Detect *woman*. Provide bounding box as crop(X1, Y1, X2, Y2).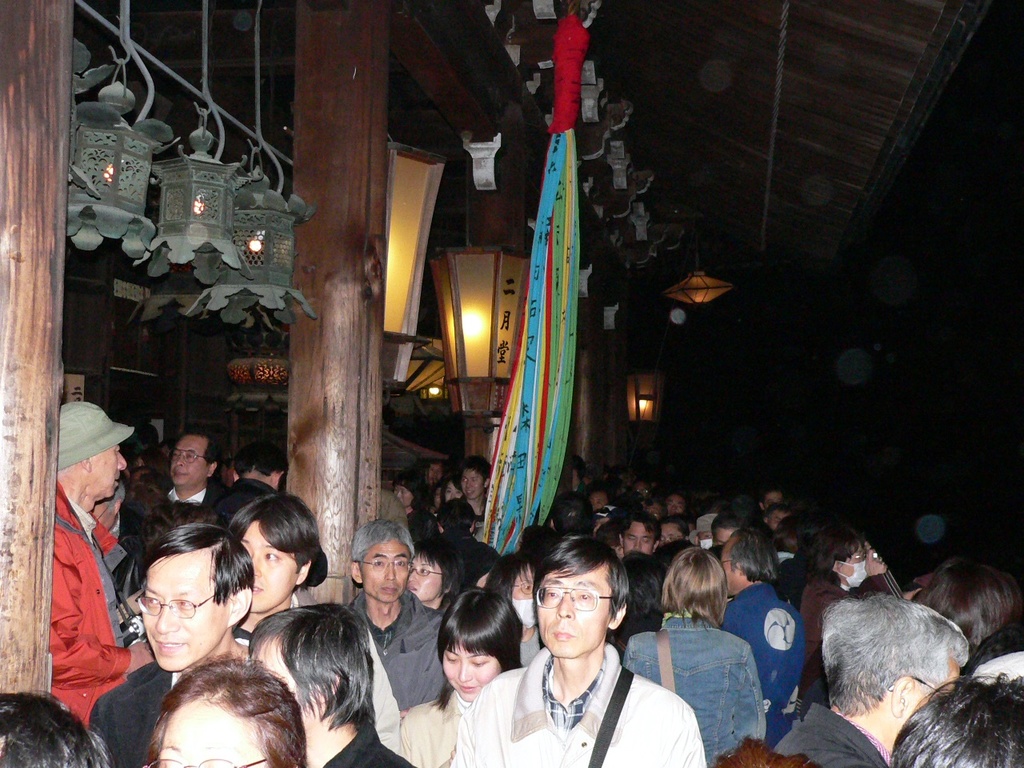
crop(430, 474, 467, 506).
